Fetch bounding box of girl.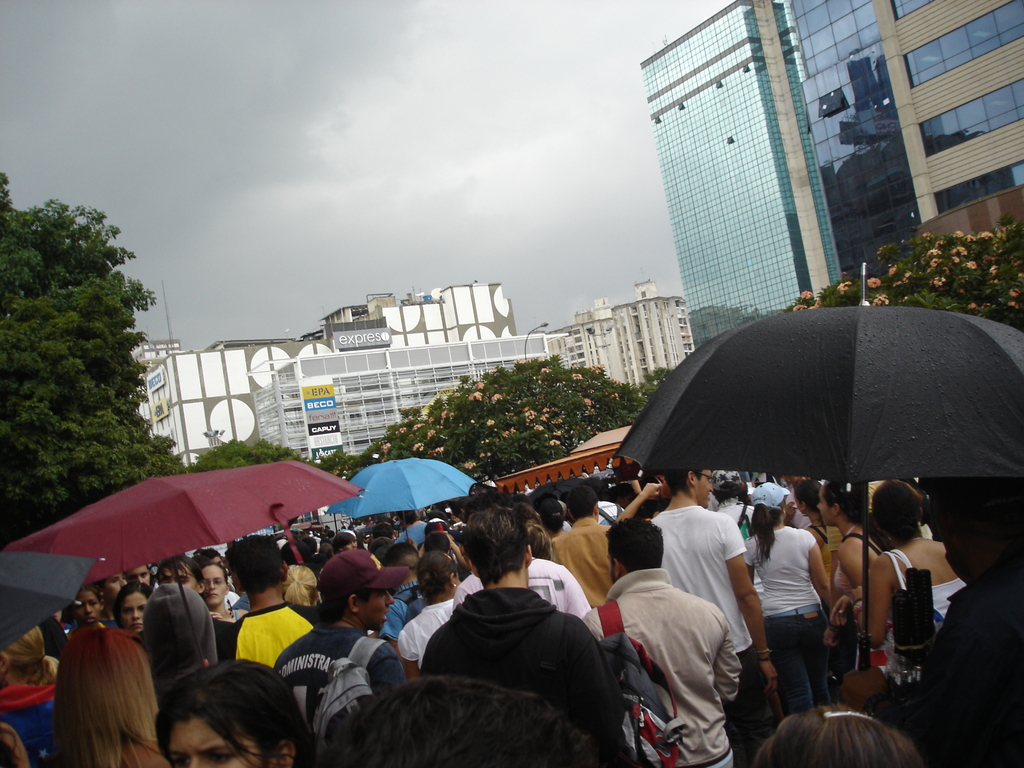
Bbox: left=744, top=482, right=843, bottom=712.
